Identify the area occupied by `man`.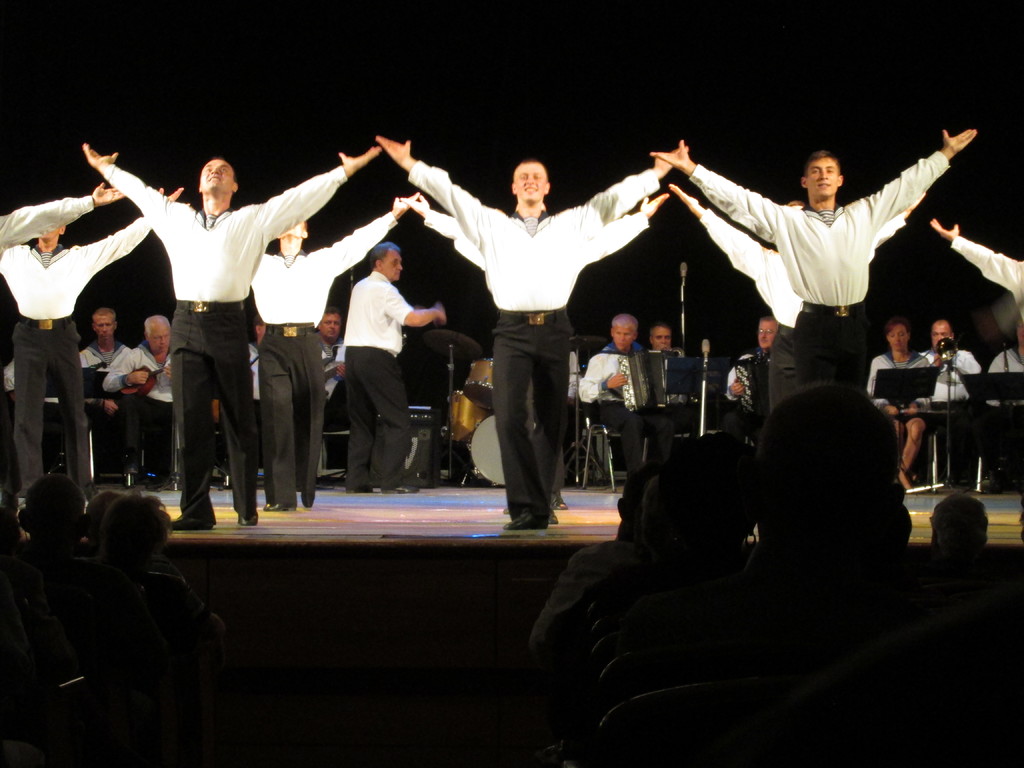
Area: left=572, top=310, right=644, bottom=498.
